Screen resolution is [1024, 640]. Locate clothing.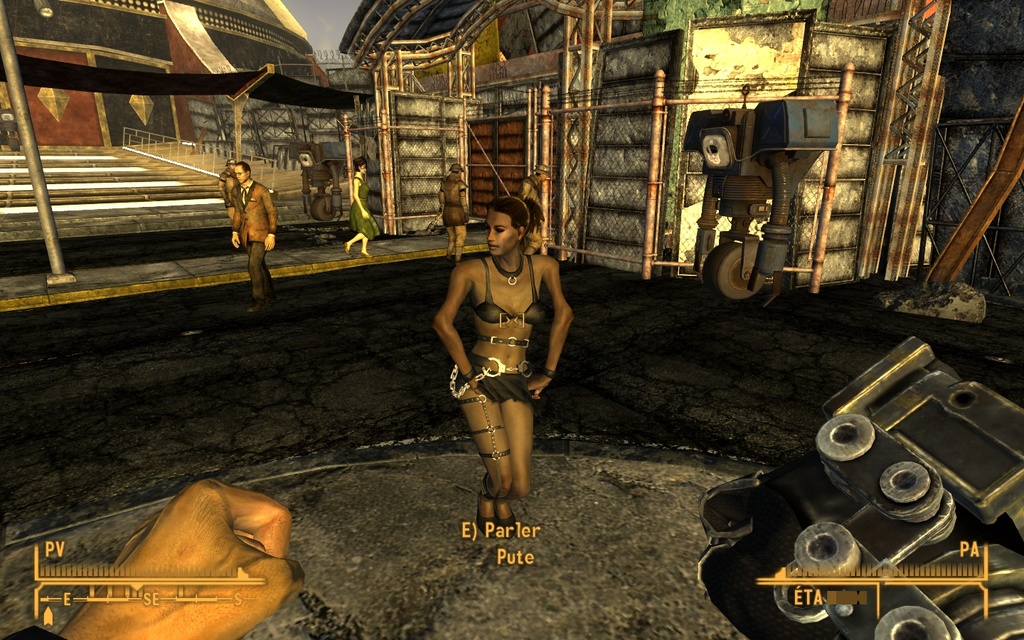
bbox(518, 174, 545, 249).
